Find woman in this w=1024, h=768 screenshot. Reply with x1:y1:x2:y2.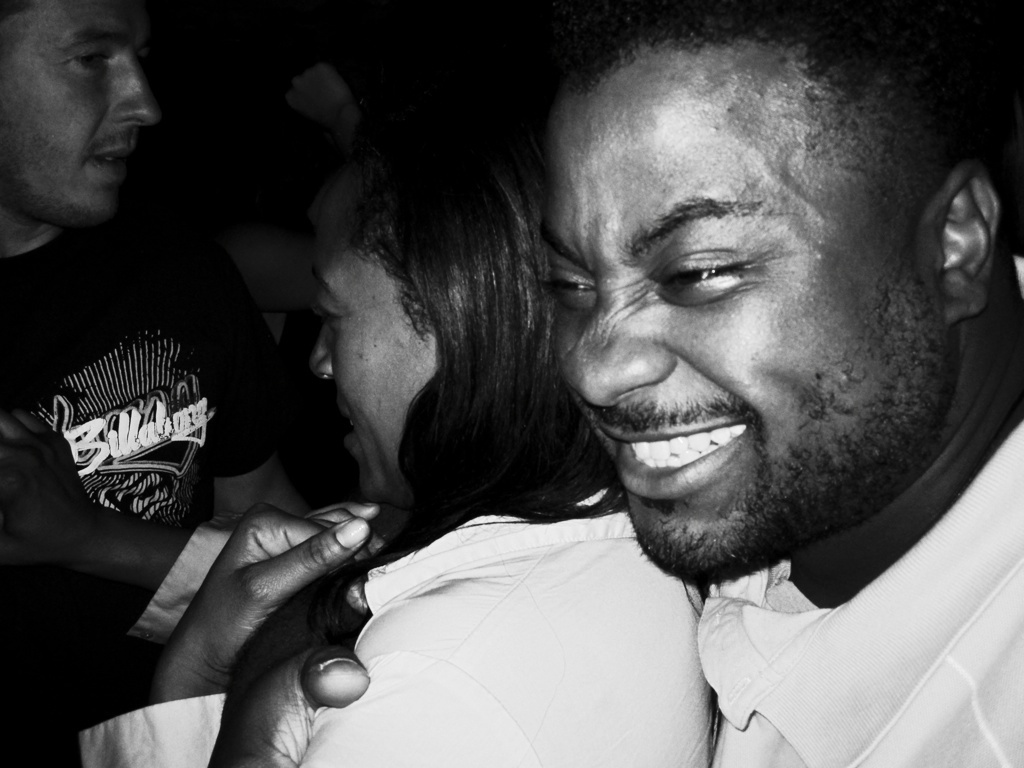
77:111:714:767.
